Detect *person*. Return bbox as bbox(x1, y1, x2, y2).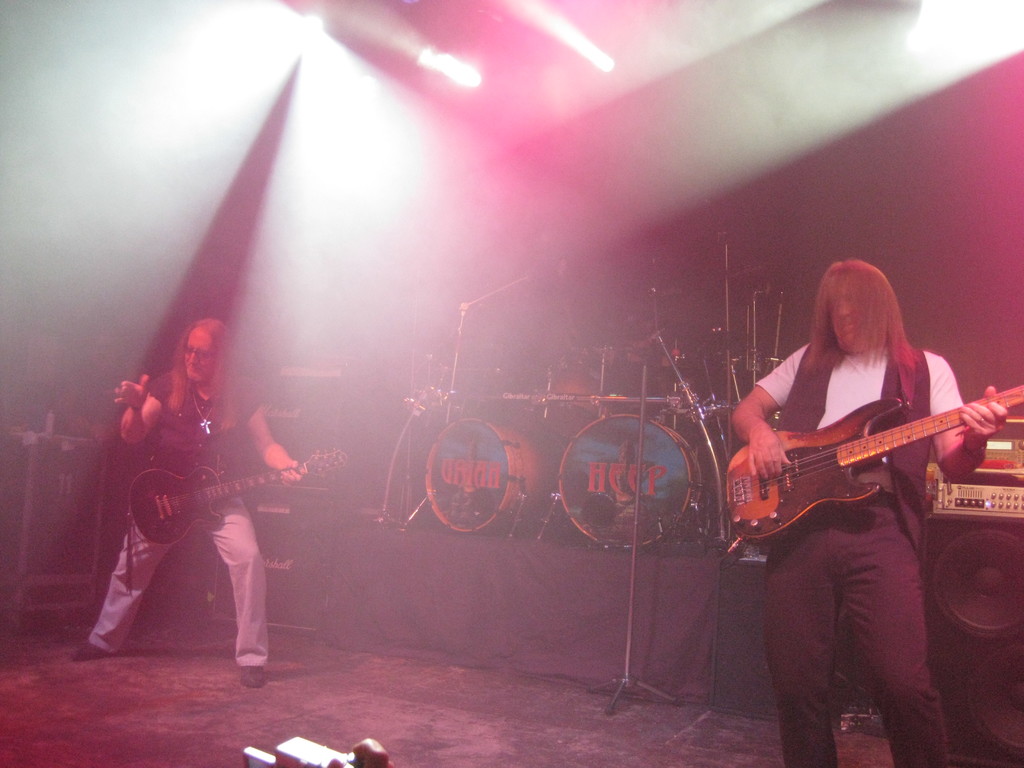
bbox(120, 316, 283, 671).
